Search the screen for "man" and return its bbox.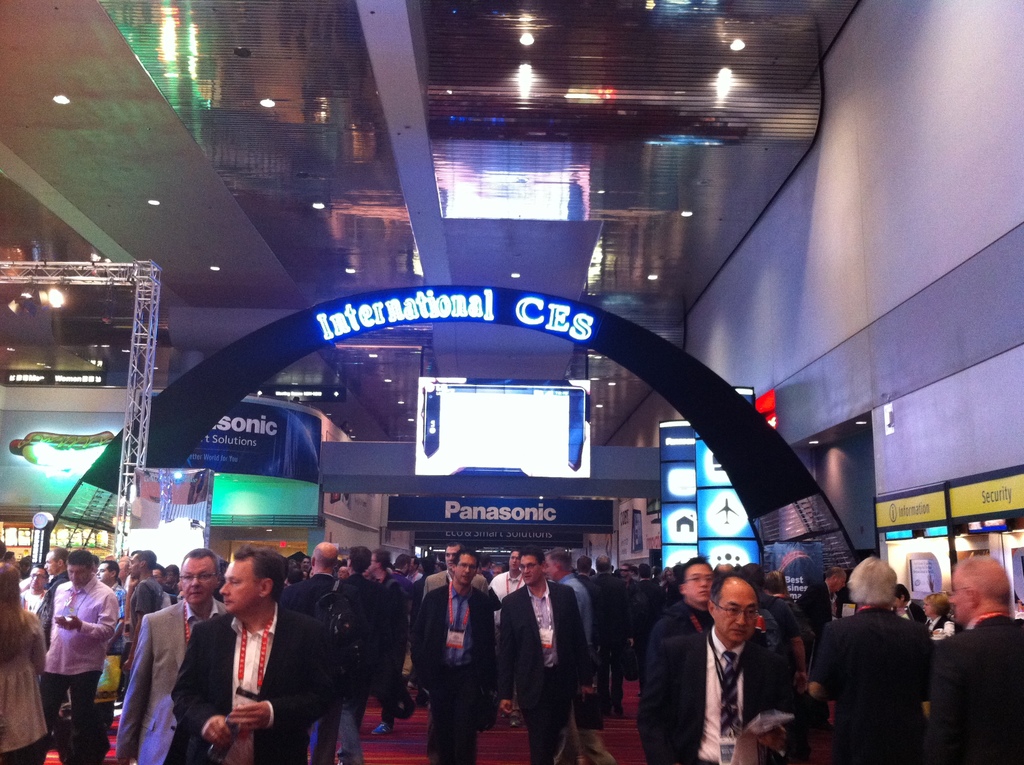
Found: bbox(634, 574, 792, 764).
